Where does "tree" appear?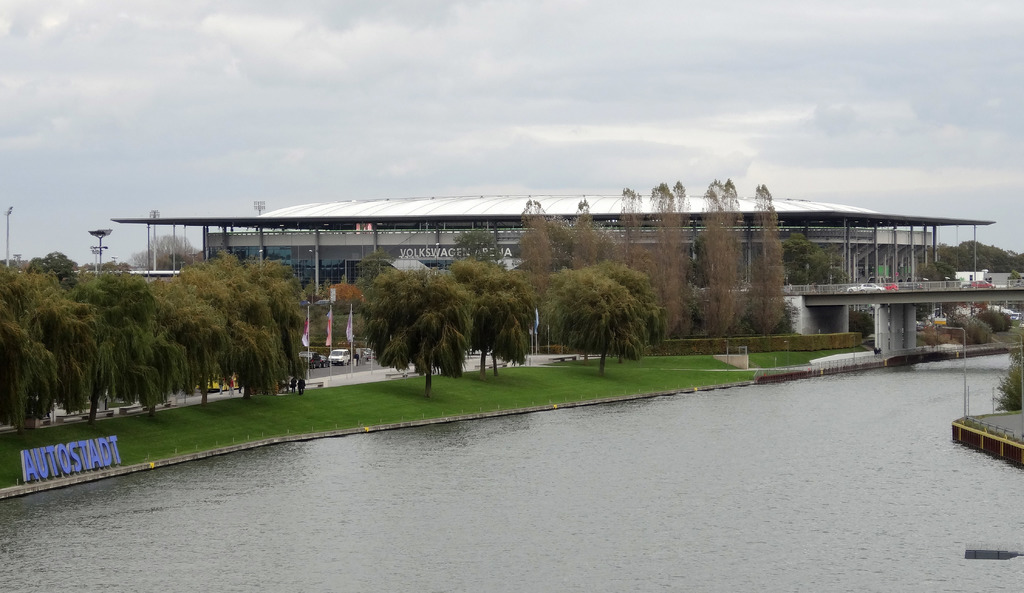
Appears at region(578, 260, 655, 365).
